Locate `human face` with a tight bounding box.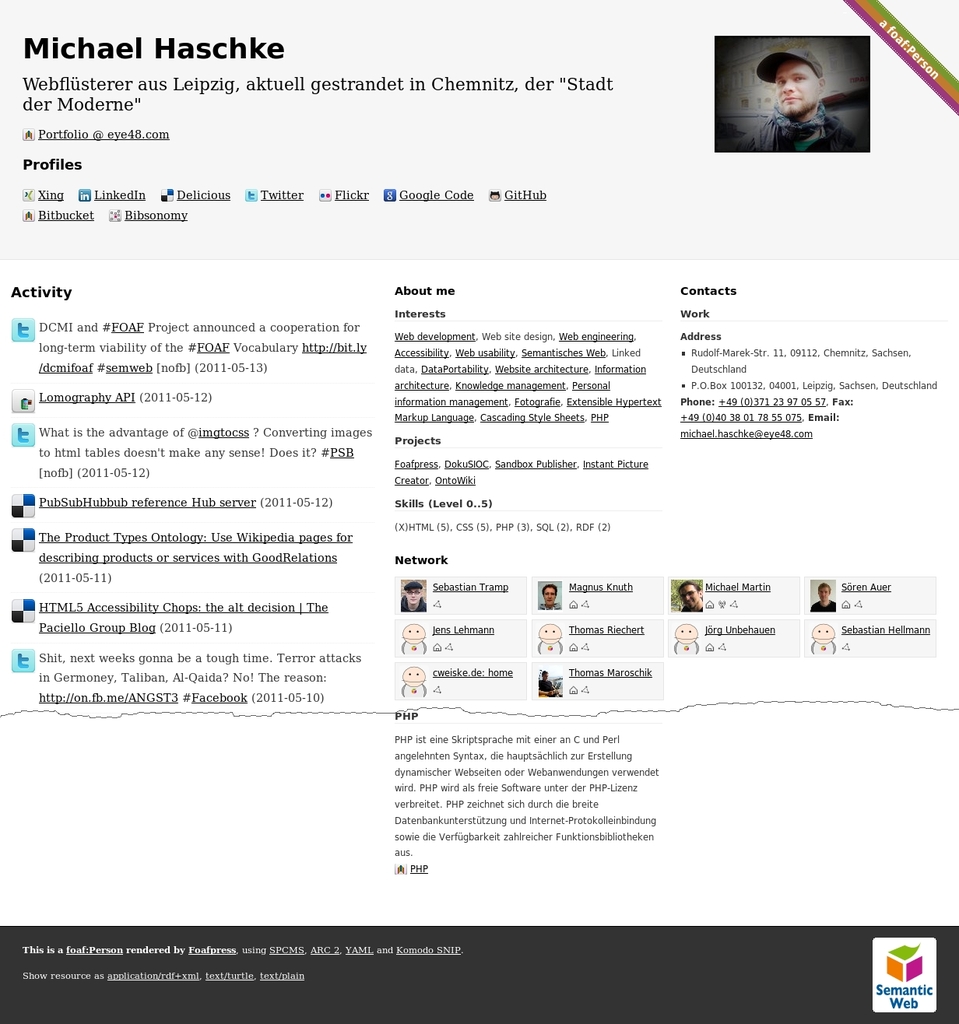
crop(771, 58, 817, 116).
